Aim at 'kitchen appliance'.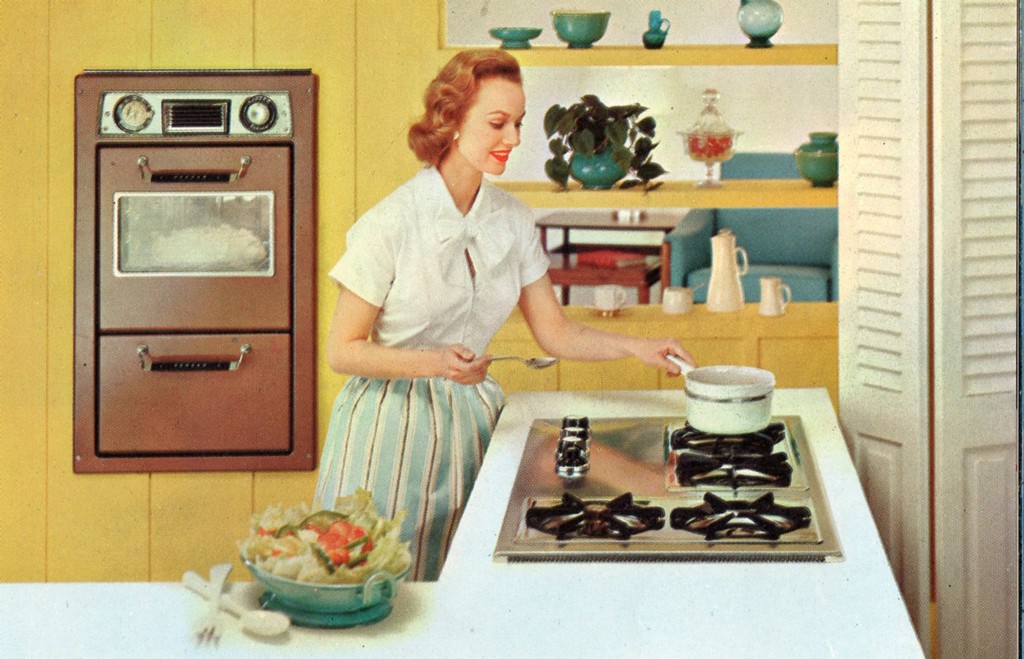
Aimed at crop(764, 277, 784, 312).
